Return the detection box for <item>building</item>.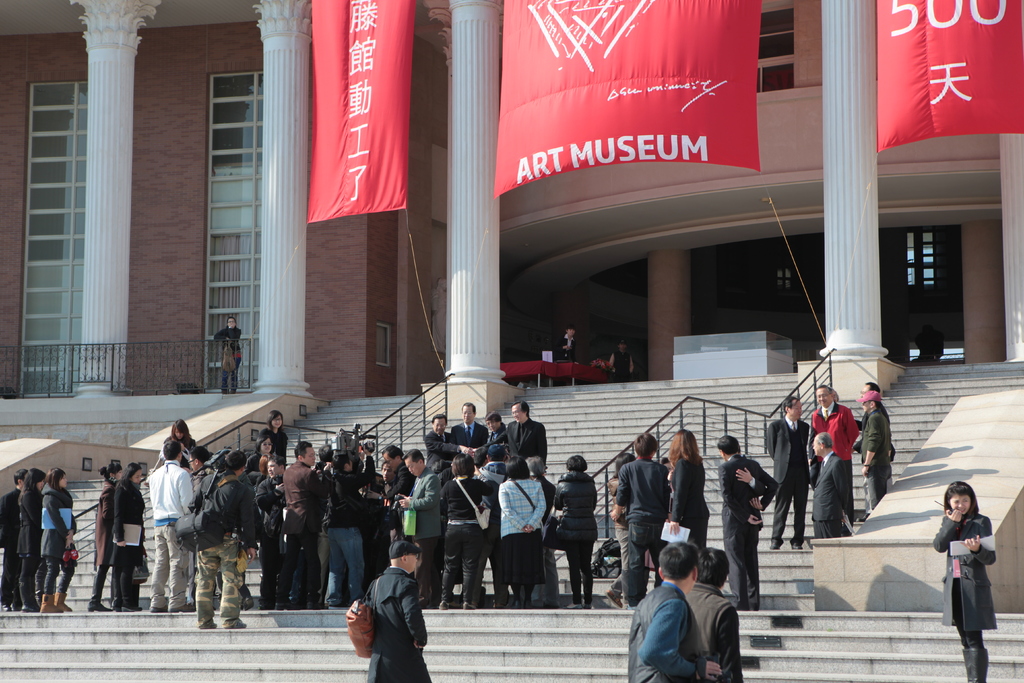
{"x1": 0, "y1": 0, "x2": 1023, "y2": 425}.
